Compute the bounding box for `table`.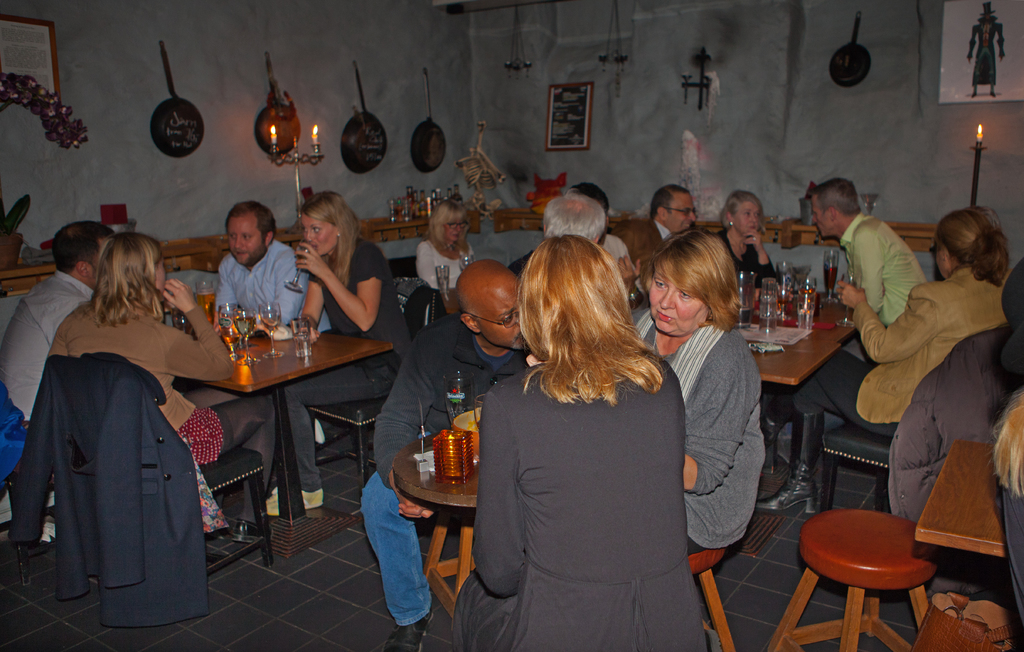
[left=911, top=443, right=1023, bottom=648].
